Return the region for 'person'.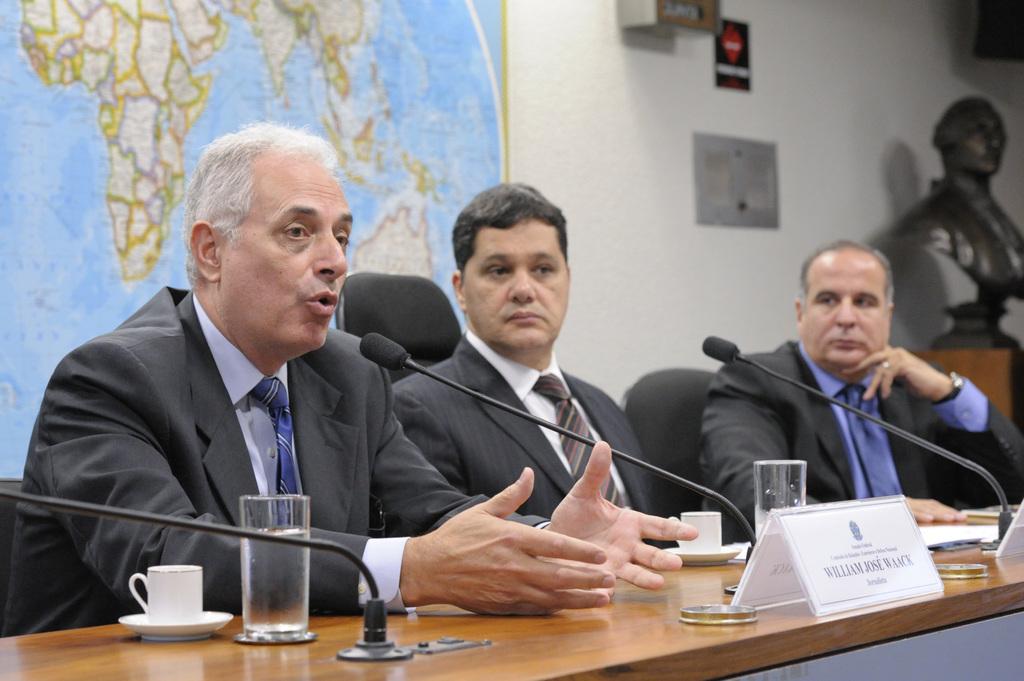
<region>696, 243, 1023, 524</region>.
